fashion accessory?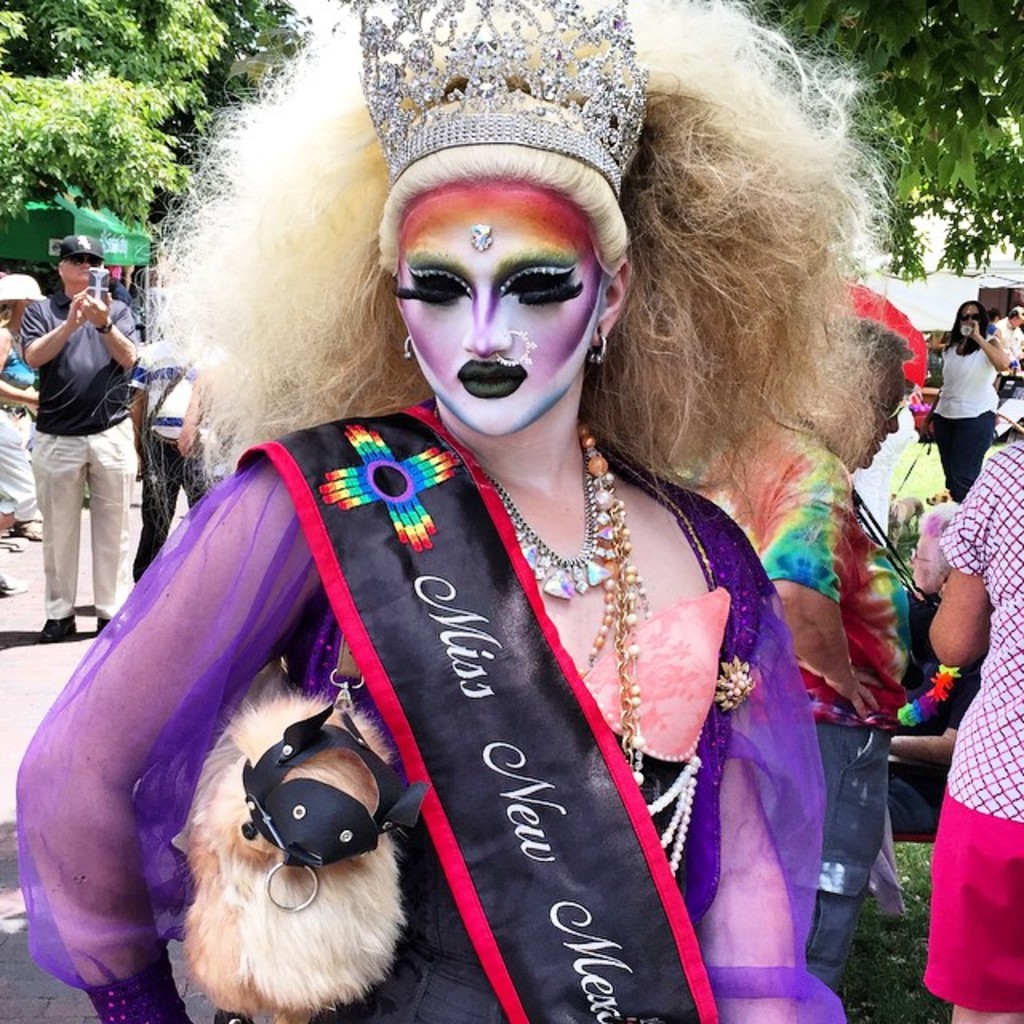
bbox(362, 0, 653, 195)
